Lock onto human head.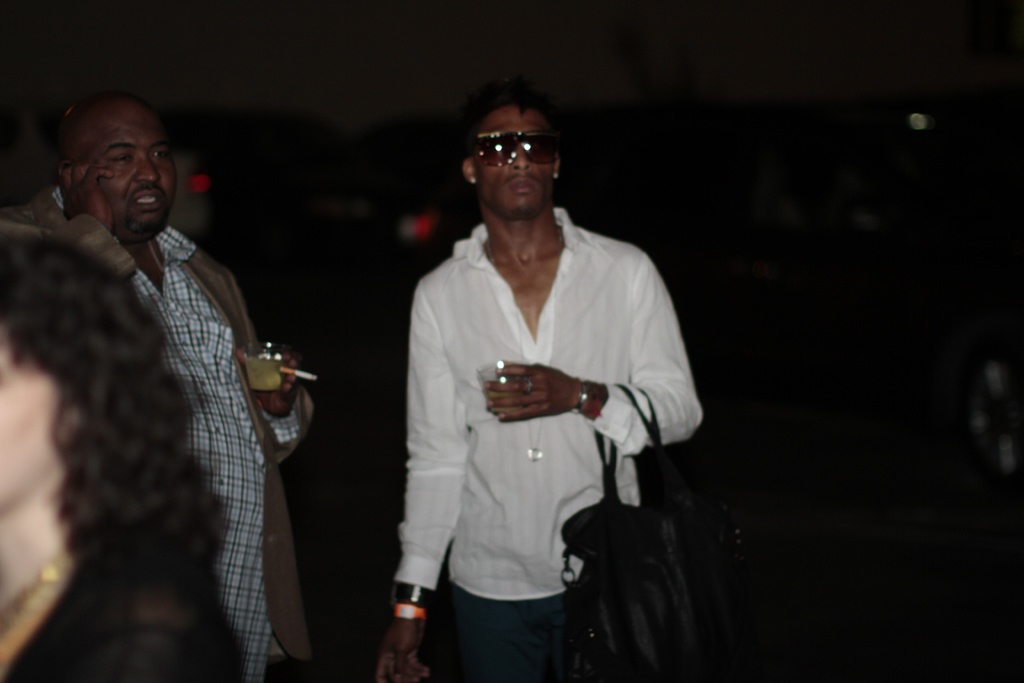
Locked: x1=0 y1=224 x2=180 y2=508.
